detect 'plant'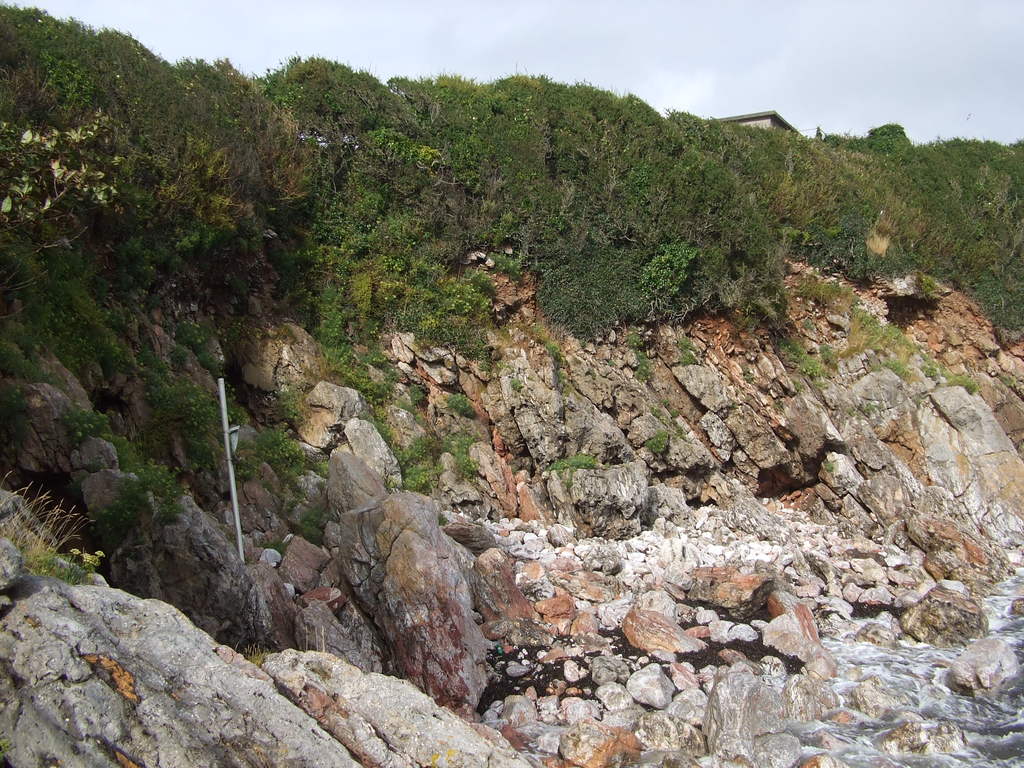
select_region(304, 512, 330, 544)
